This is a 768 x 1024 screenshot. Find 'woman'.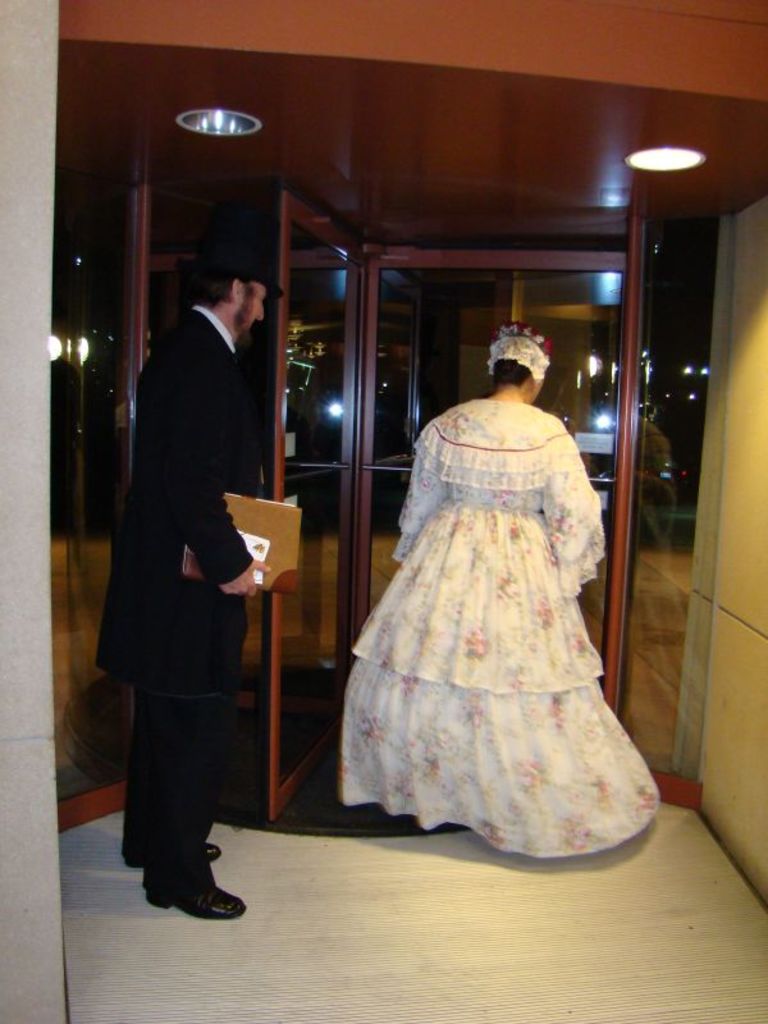
Bounding box: locate(347, 317, 676, 888).
